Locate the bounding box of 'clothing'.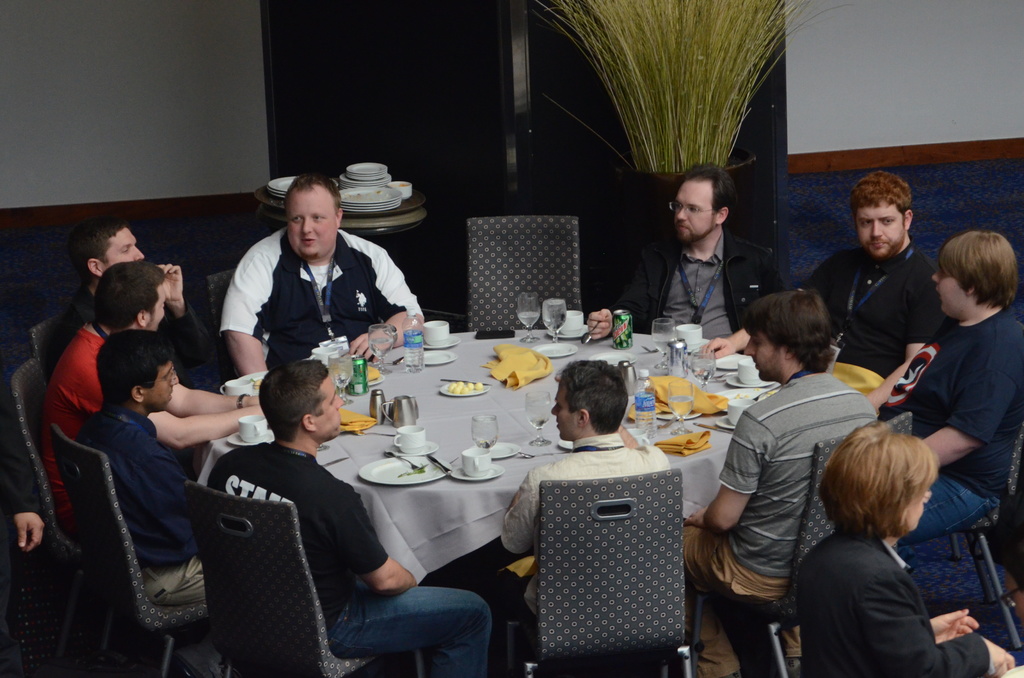
Bounding box: [216,227,428,373].
